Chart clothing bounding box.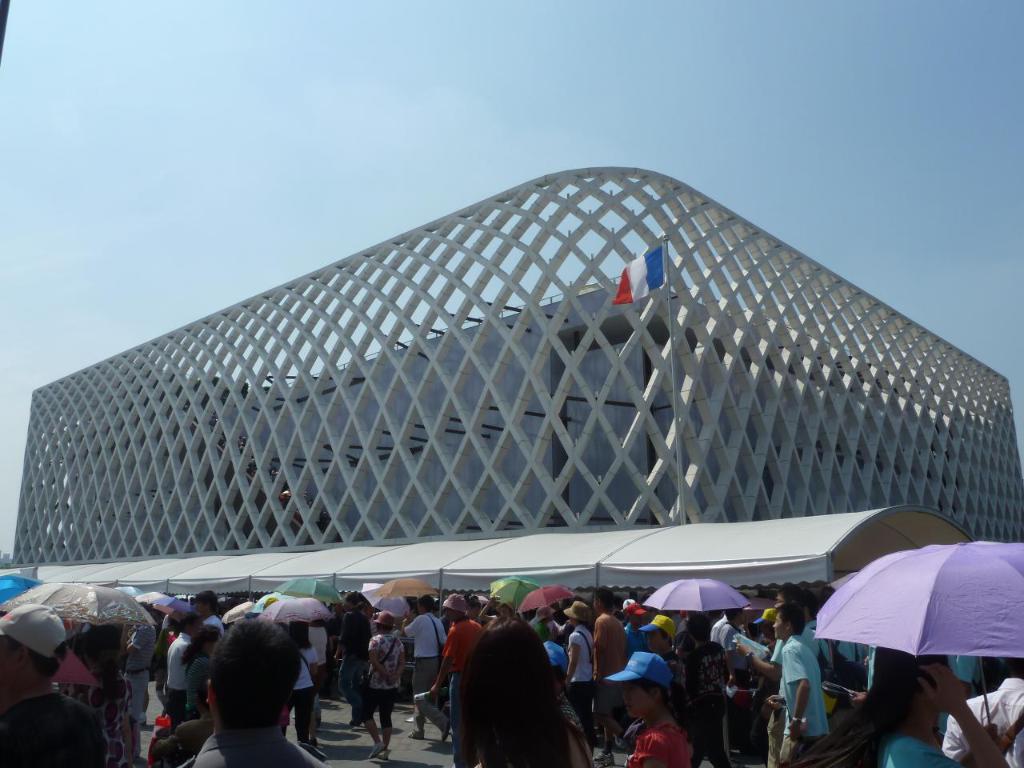
Charted: l=367, t=632, r=410, b=754.
